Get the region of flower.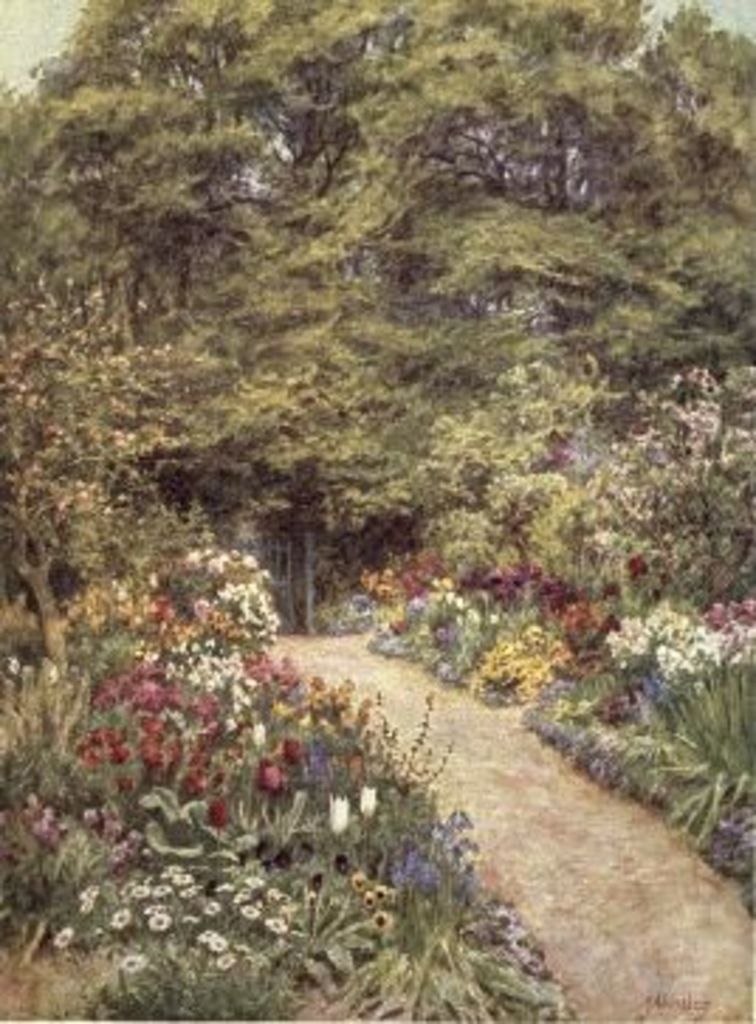
(375, 903, 398, 922).
